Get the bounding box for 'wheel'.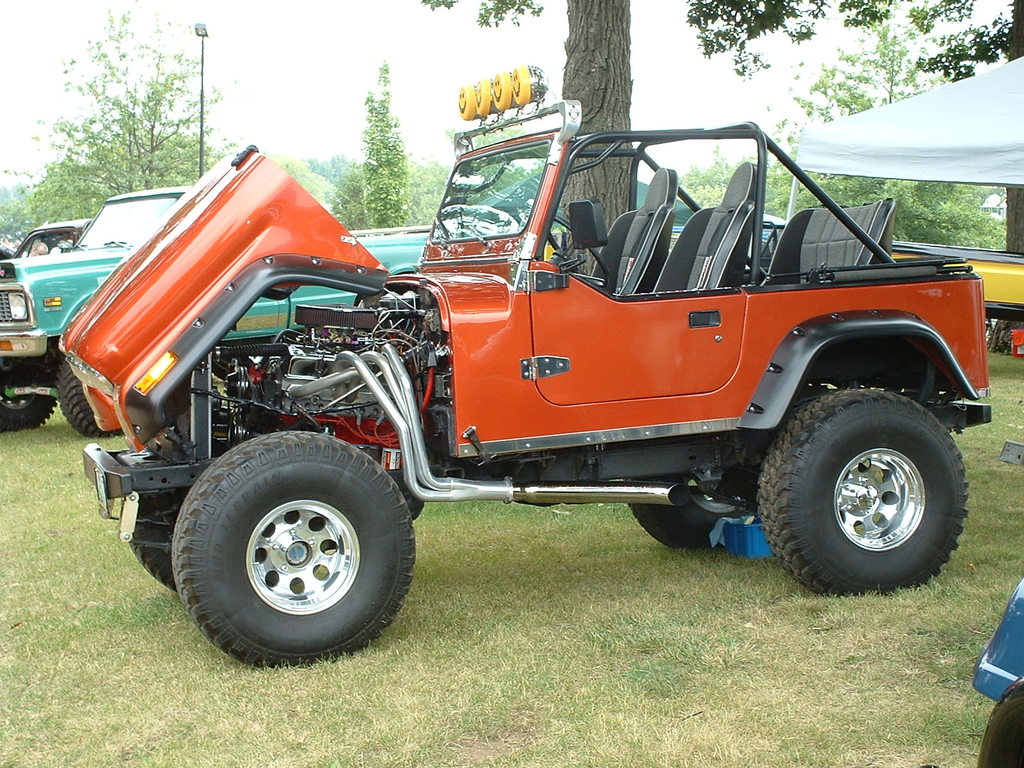
[758,390,970,596].
